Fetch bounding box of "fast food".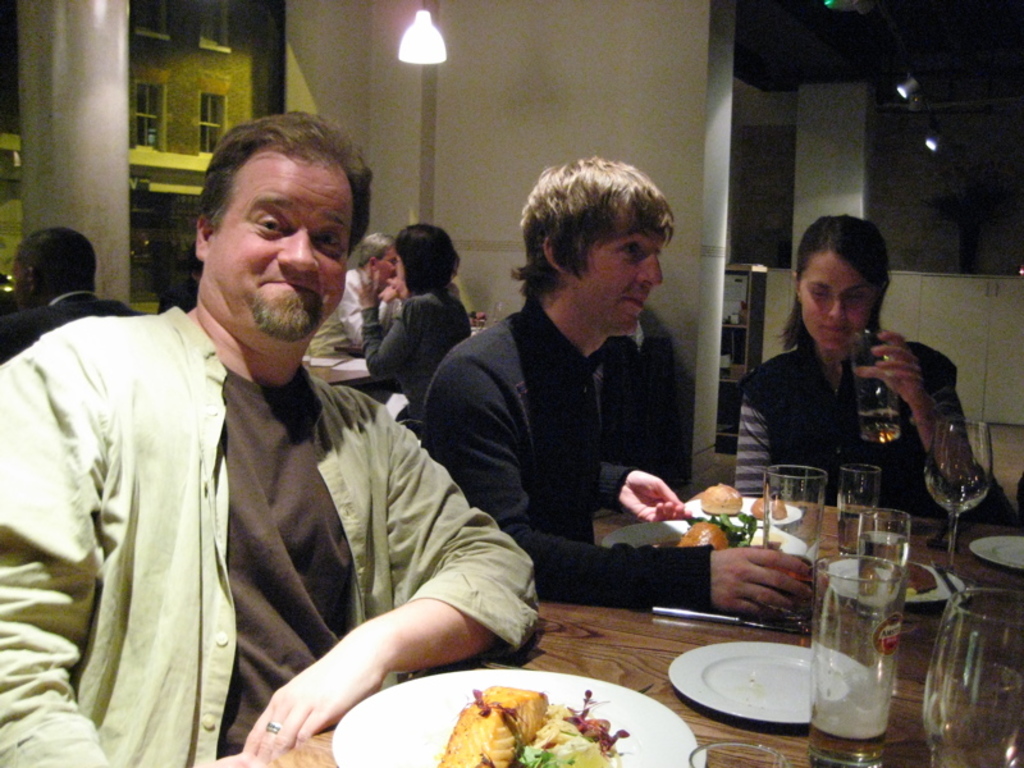
Bbox: [left=439, top=691, right=621, bottom=767].
